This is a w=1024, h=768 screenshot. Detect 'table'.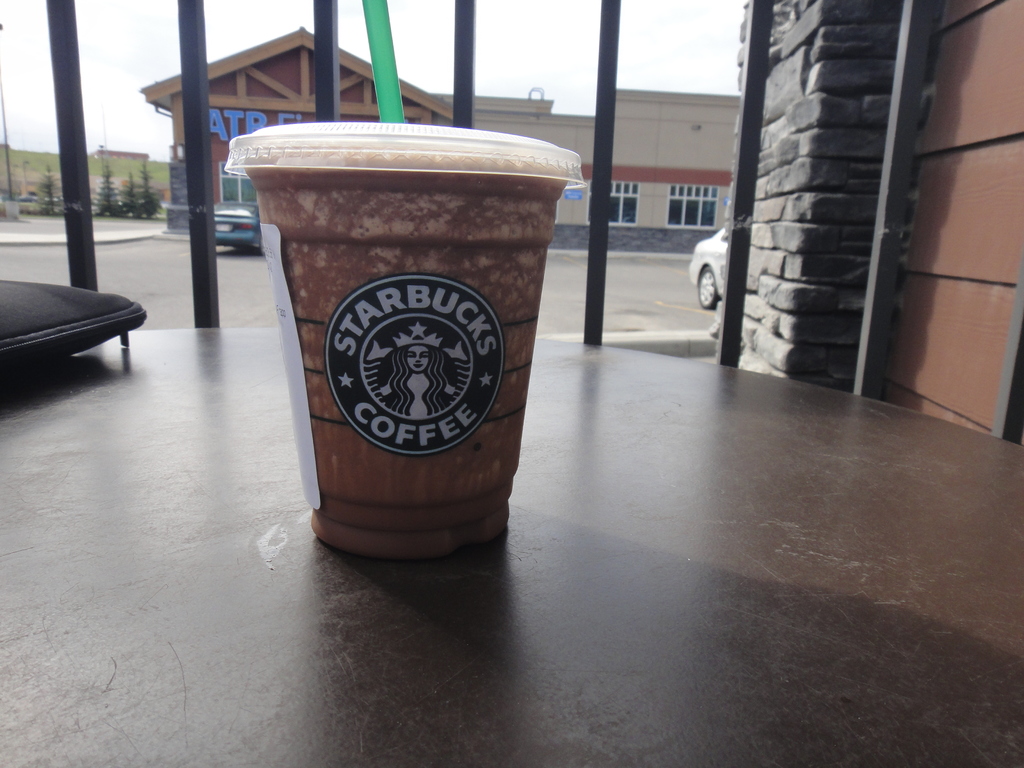
0:332:1023:767.
